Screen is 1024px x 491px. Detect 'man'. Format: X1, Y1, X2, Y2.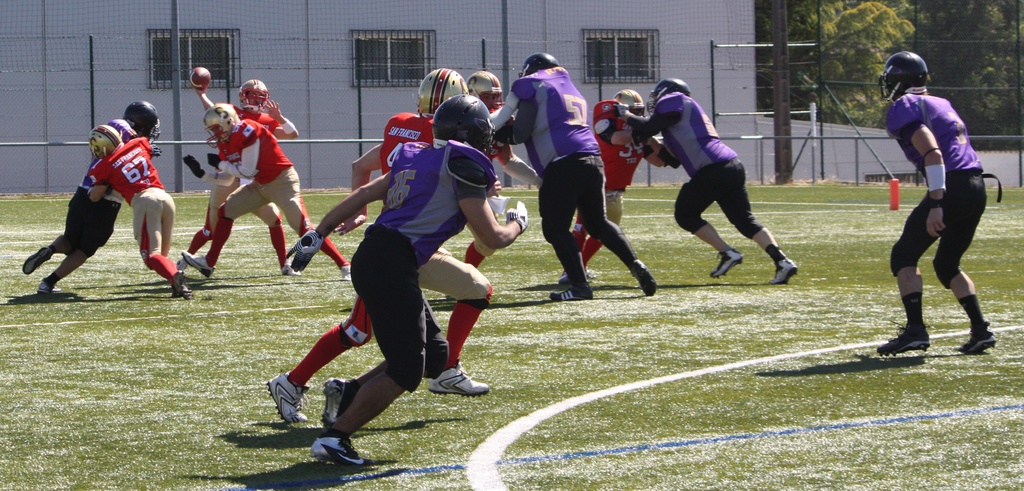
85, 122, 190, 296.
